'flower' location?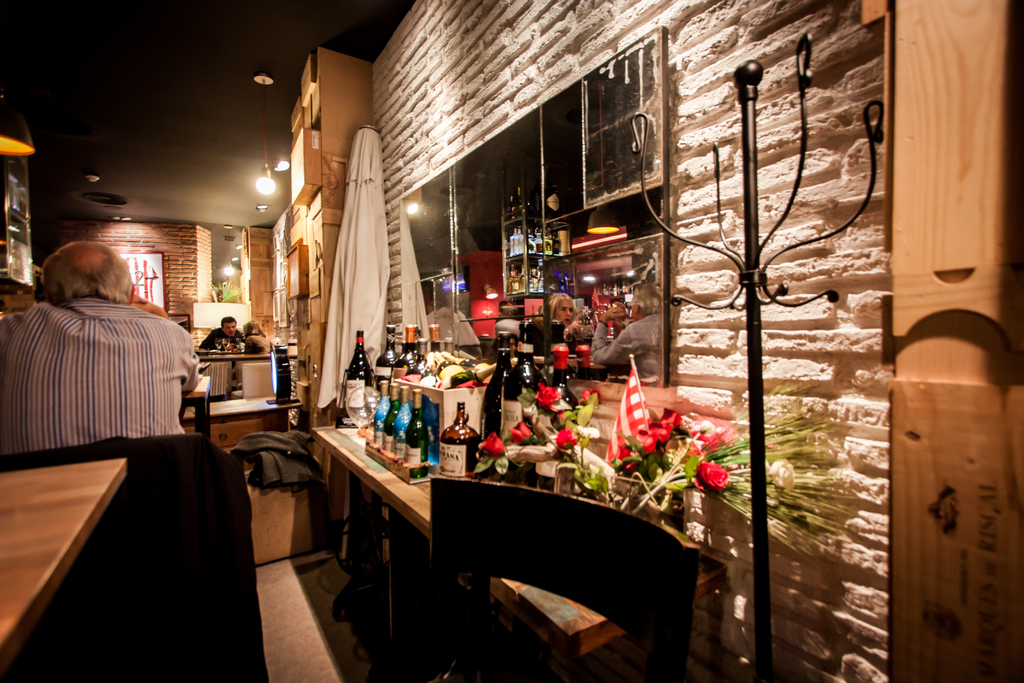
<bbox>636, 425, 667, 450</bbox>
